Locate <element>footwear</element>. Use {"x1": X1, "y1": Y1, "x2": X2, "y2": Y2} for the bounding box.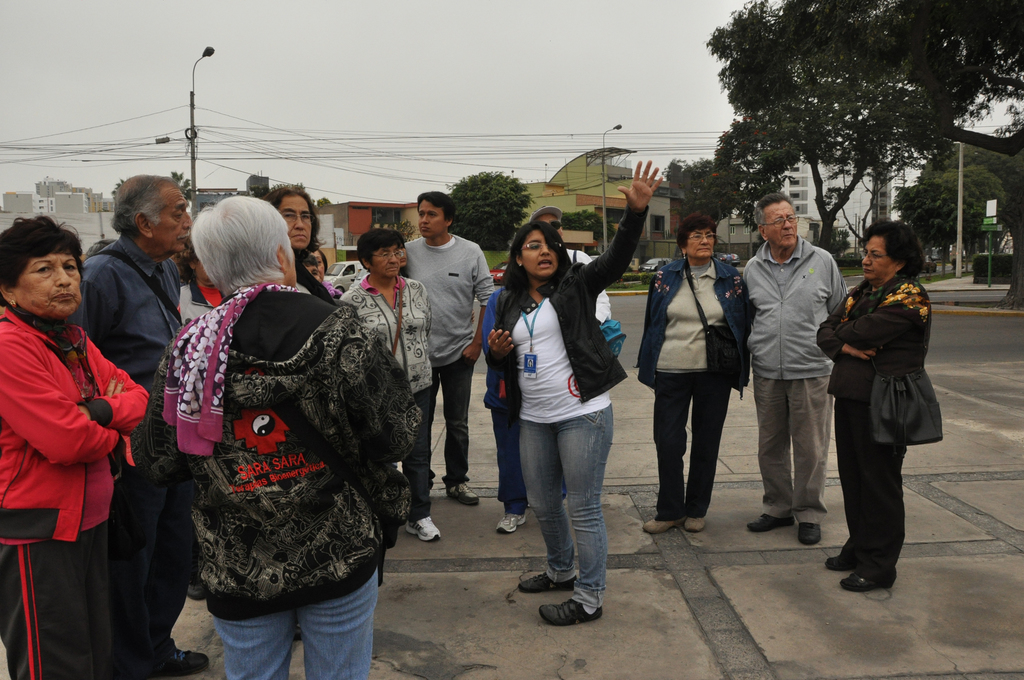
{"x1": 159, "y1": 647, "x2": 213, "y2": 677}.
